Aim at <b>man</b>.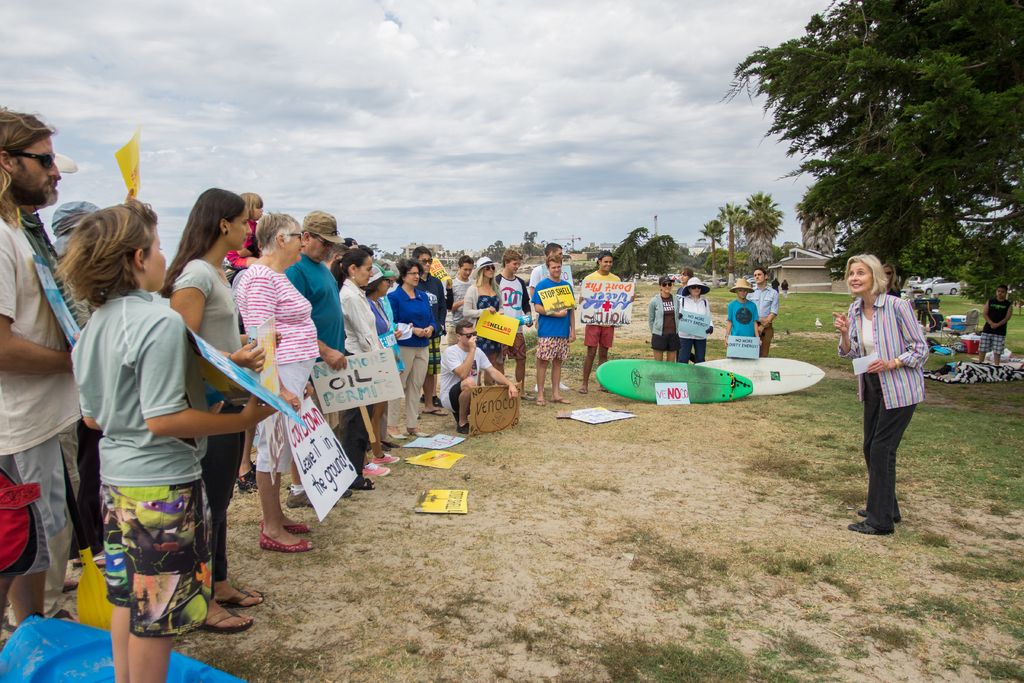
Aimed at 408/243/457/416.
